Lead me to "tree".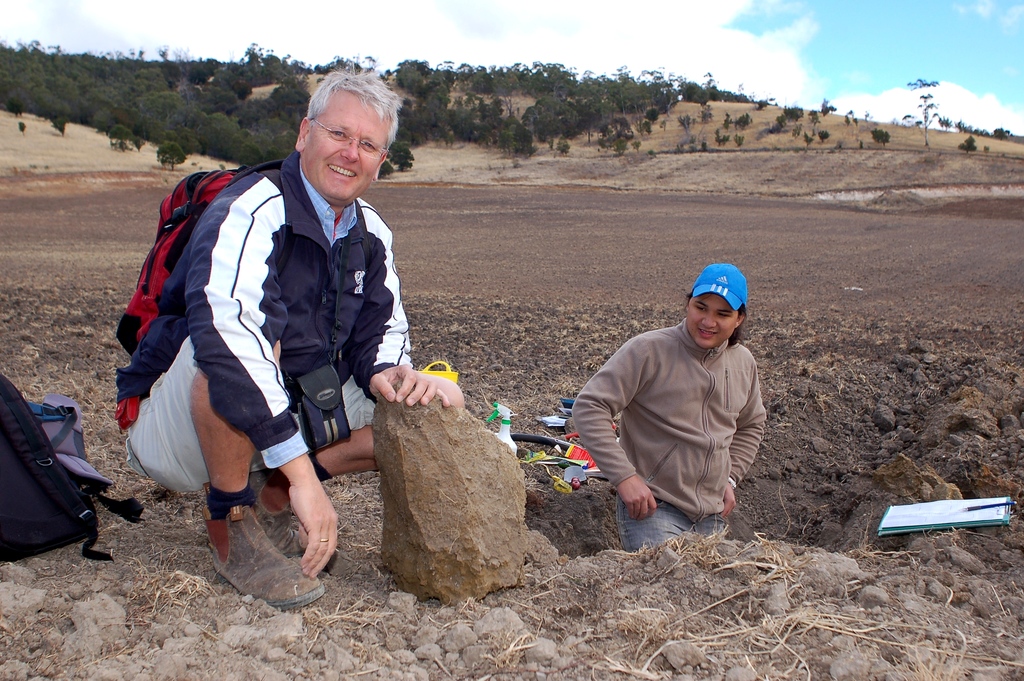
Lead to (899, 73, 940, 152).
